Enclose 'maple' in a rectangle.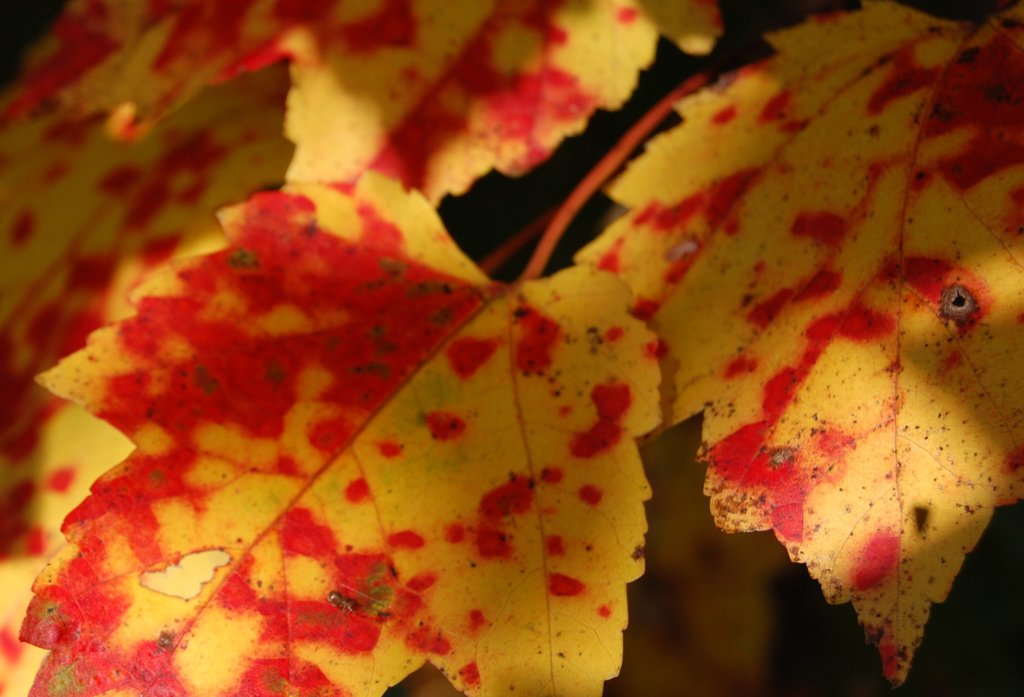
{"x1": 19, "y1": 69, "x2": 708, "y2": 696}.
